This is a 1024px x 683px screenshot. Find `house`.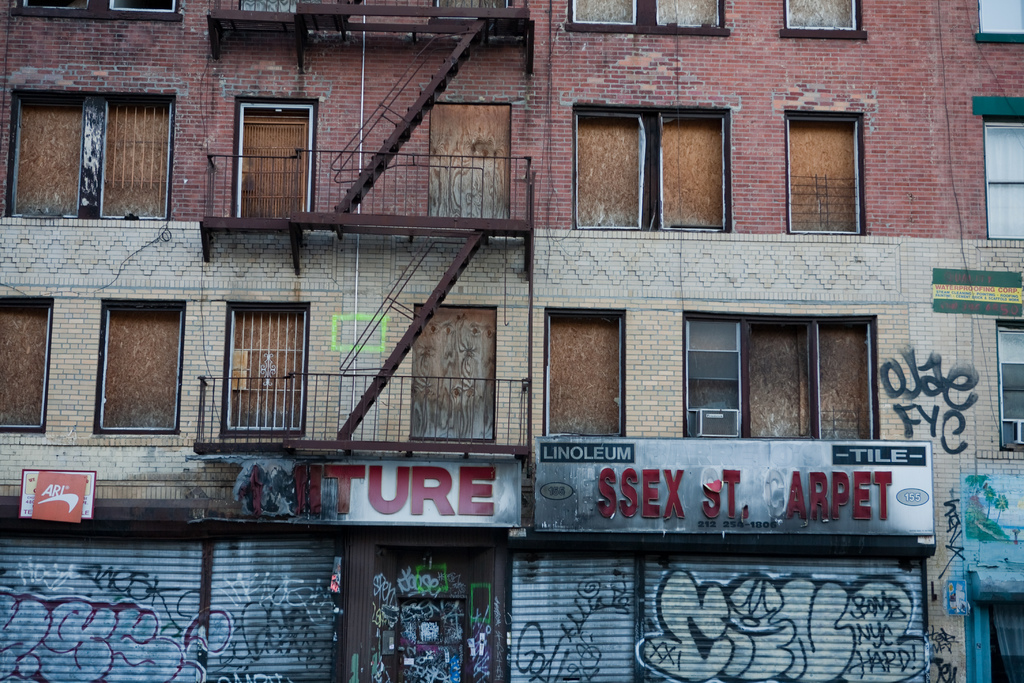
Bounding box: [0, 0, 1023, 682].
